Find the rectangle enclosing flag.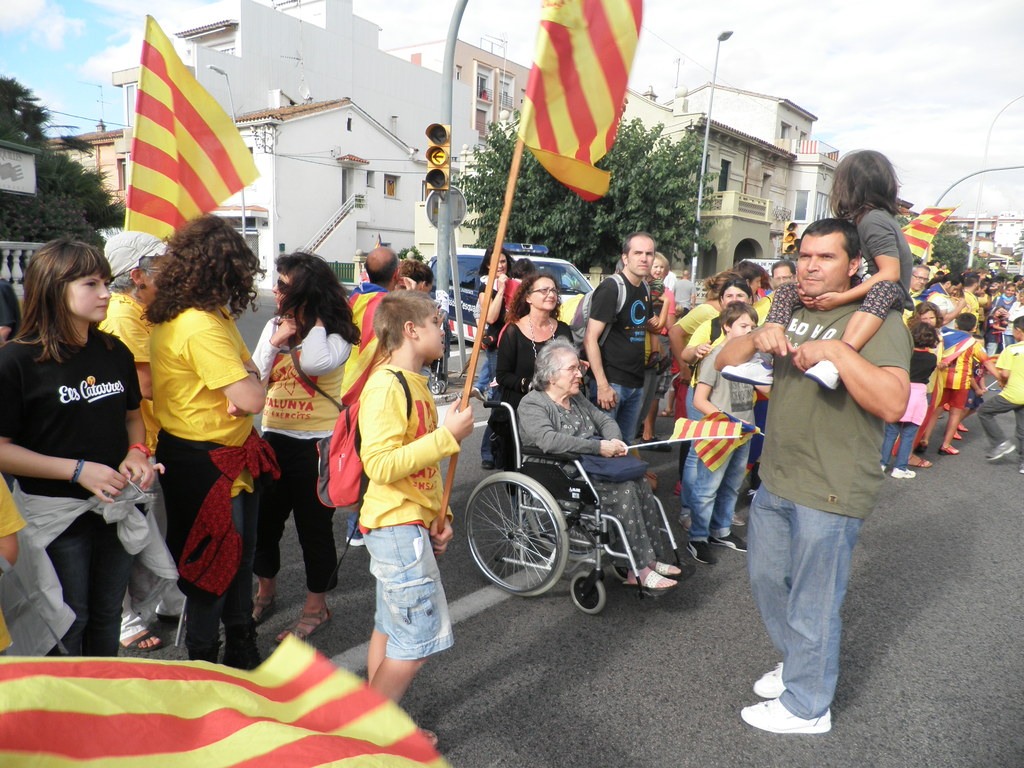
[666,417,764,471].
